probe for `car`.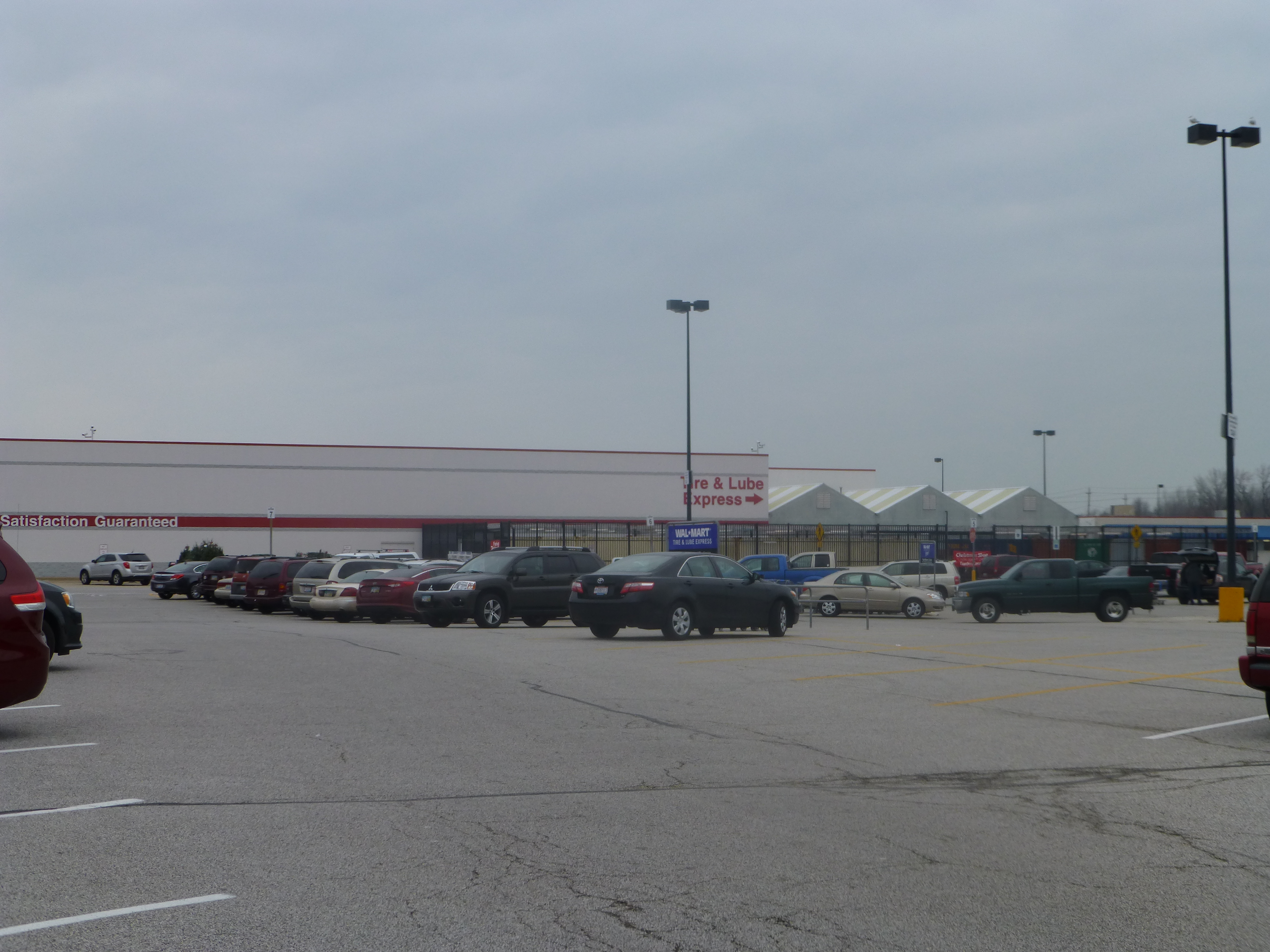
Probe result: left=12, top=170, right=25, bottom=192.
